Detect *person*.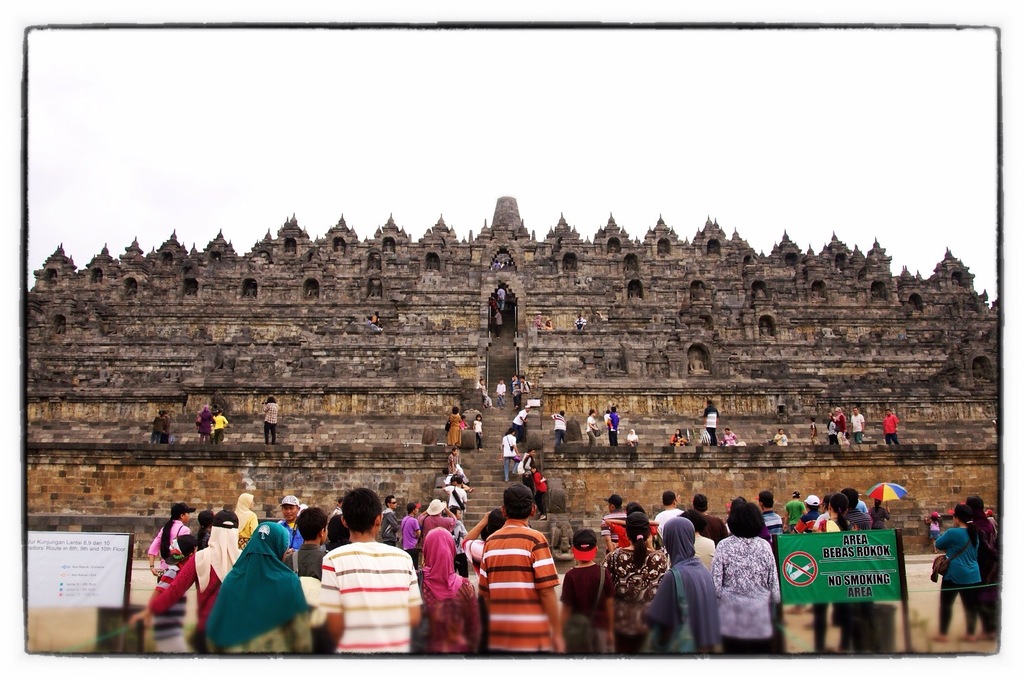
Detected at detection(606, 406, 621, 446).
